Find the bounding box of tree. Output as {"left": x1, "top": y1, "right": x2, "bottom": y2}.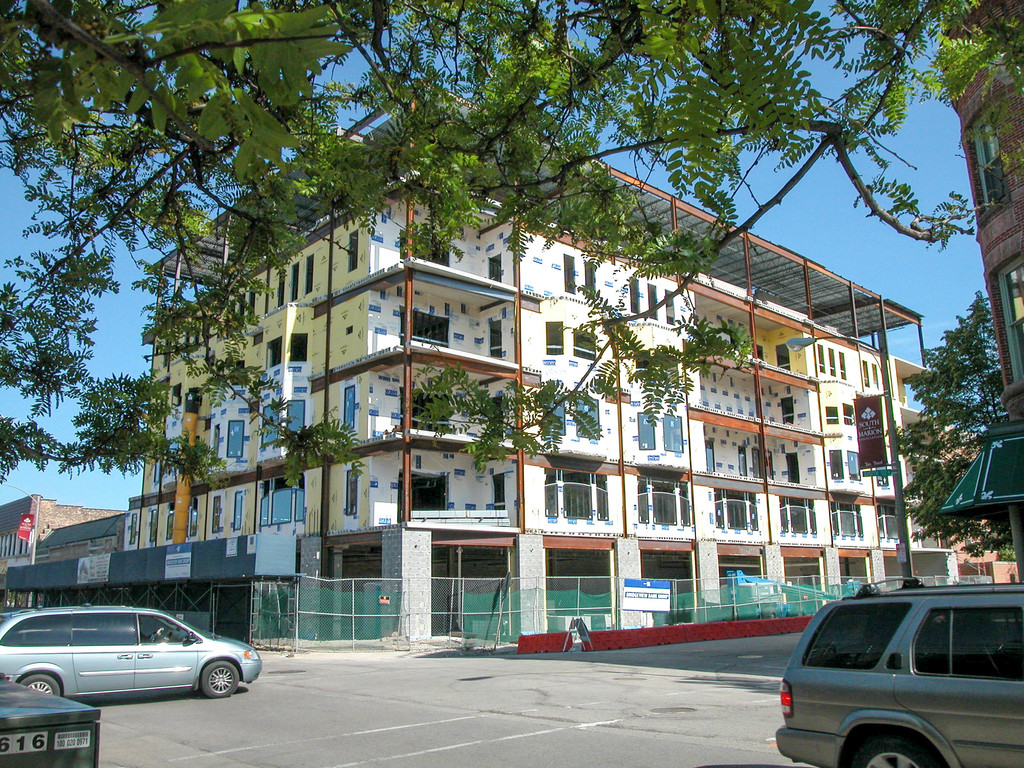
{"left": 0, "top": 1, "right": 1023, "bottom": 491}.
